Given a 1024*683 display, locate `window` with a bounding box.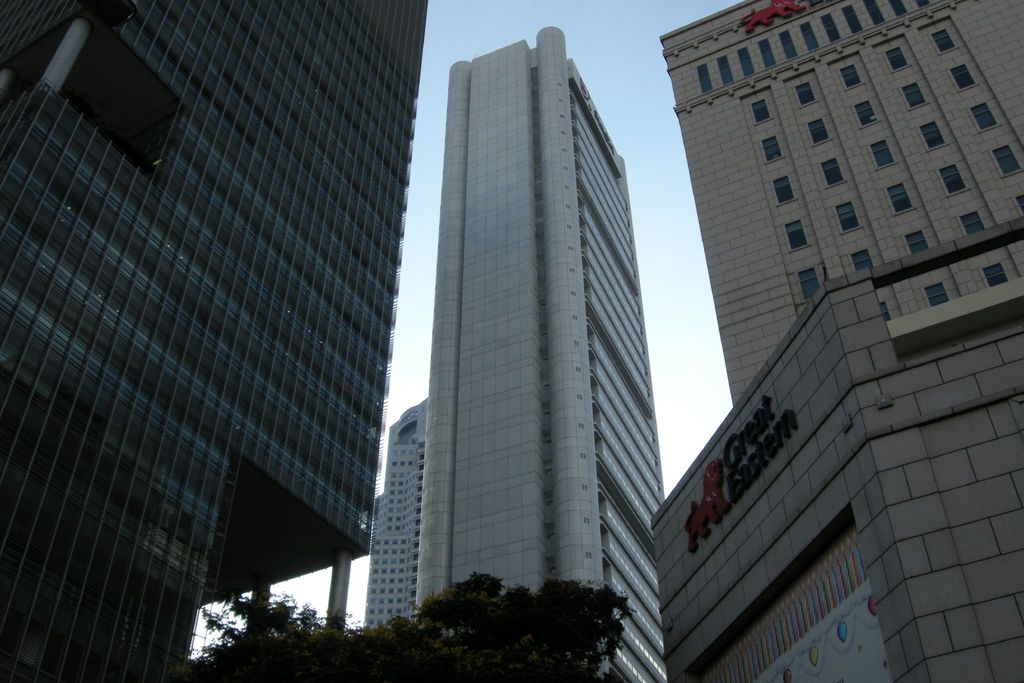
Located: l=805, t=115, r=834, b=148.
